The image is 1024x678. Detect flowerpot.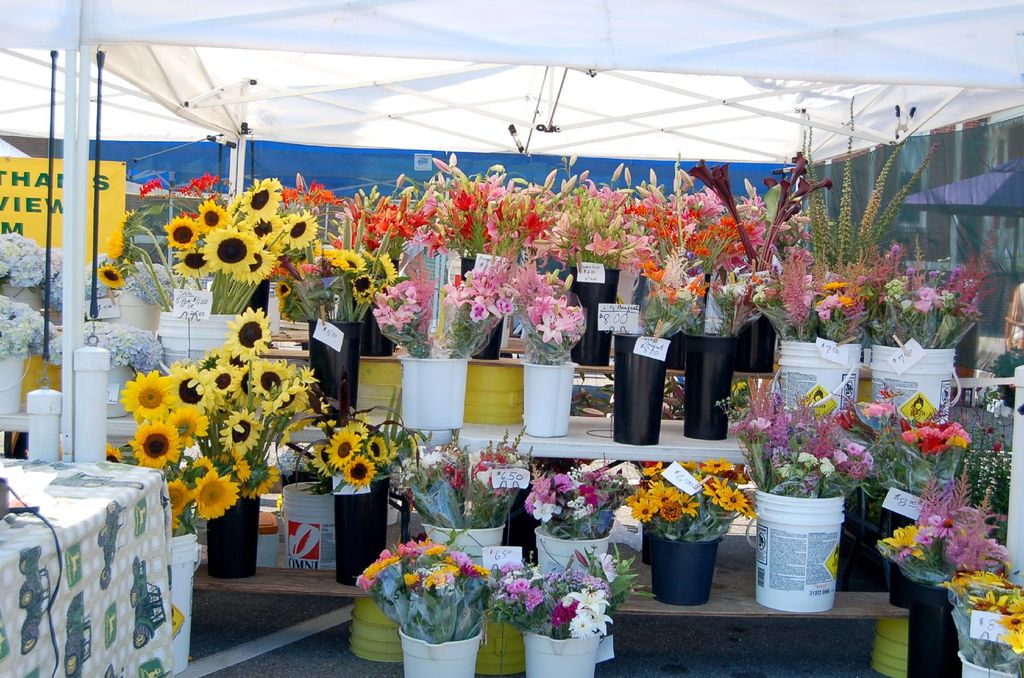
Detection: 851,346,969,440.
